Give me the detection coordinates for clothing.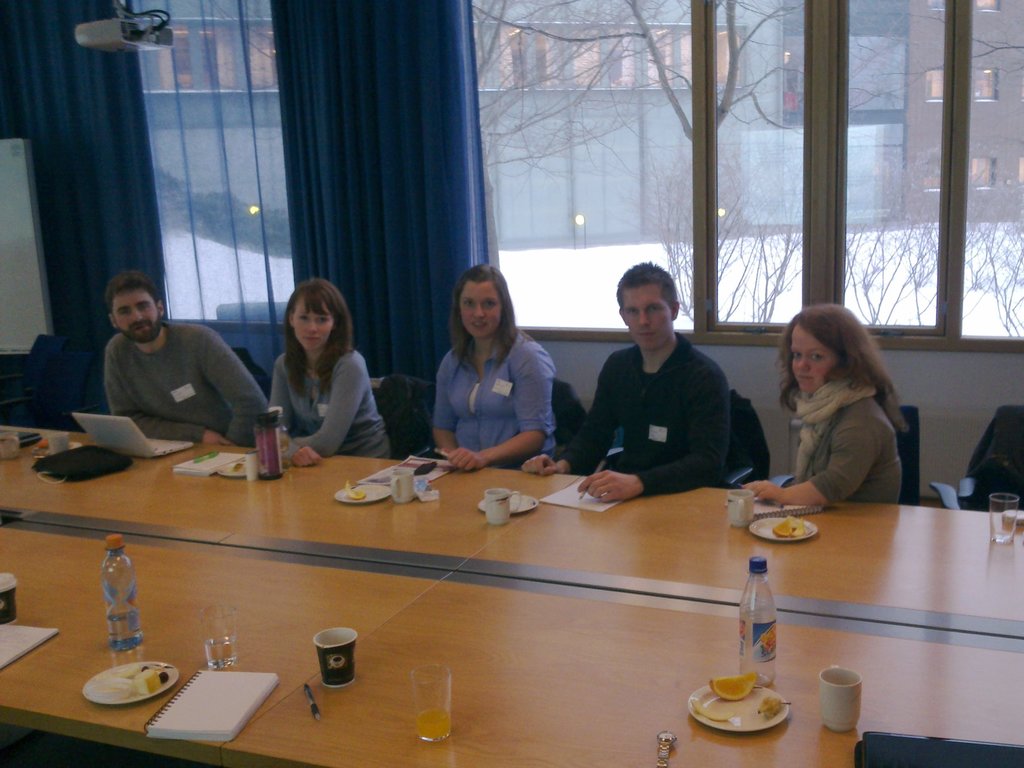
x1=111 y1=330 x2=275 y2=439.
